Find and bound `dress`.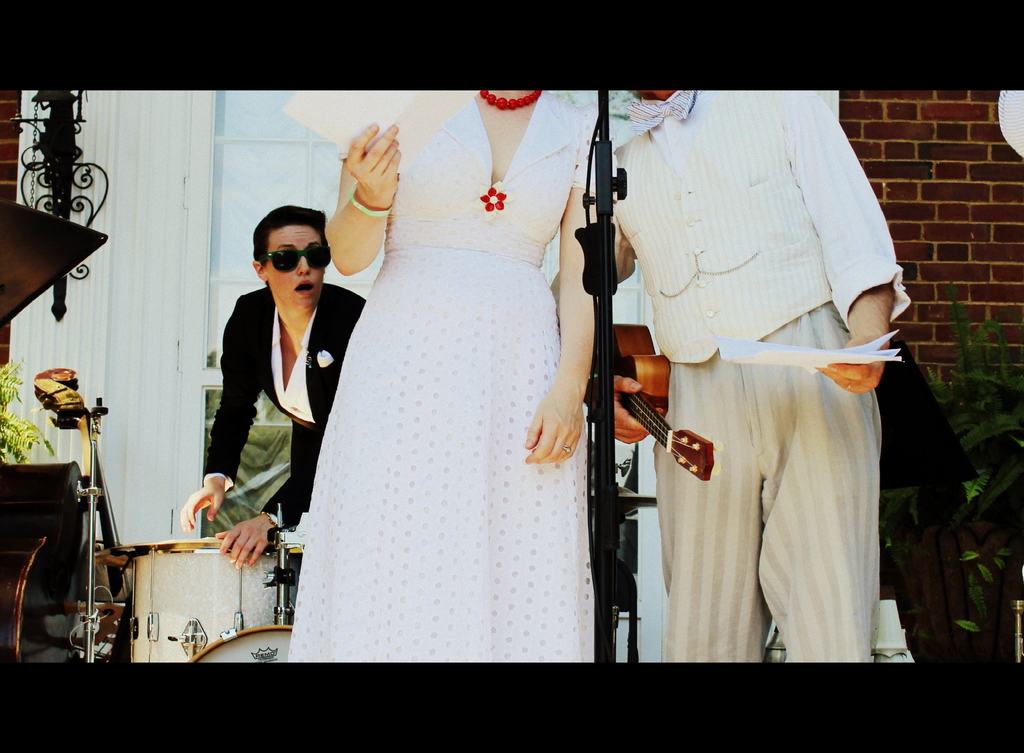
Bound: pyautogui.locateOnScreen(283, 85, 616, 663).
